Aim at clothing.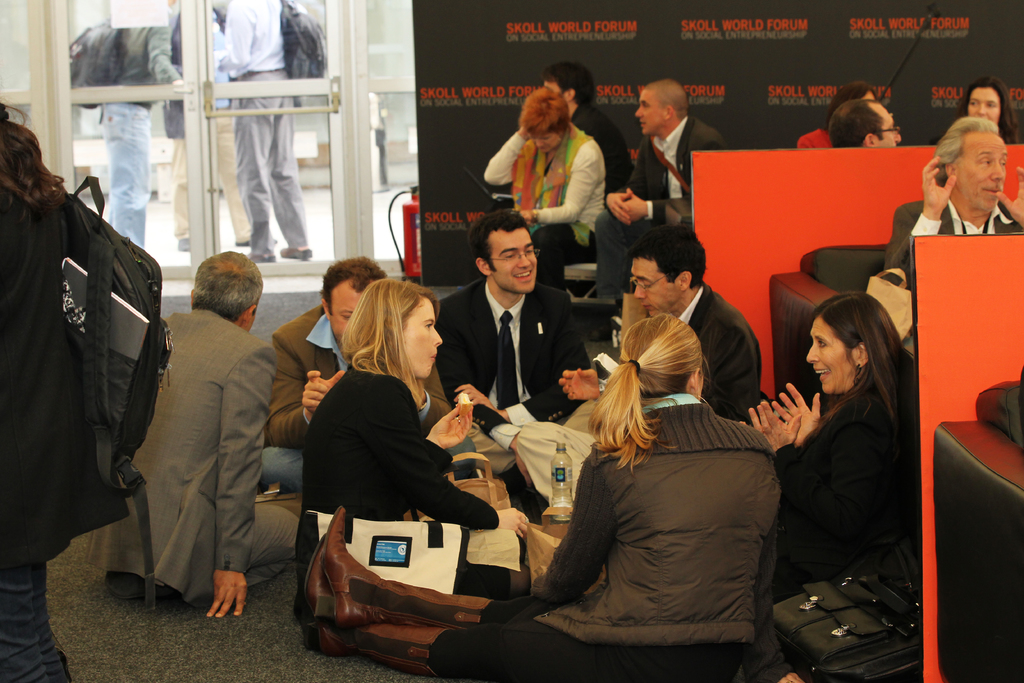
Aimed at 605,111,716,294.
